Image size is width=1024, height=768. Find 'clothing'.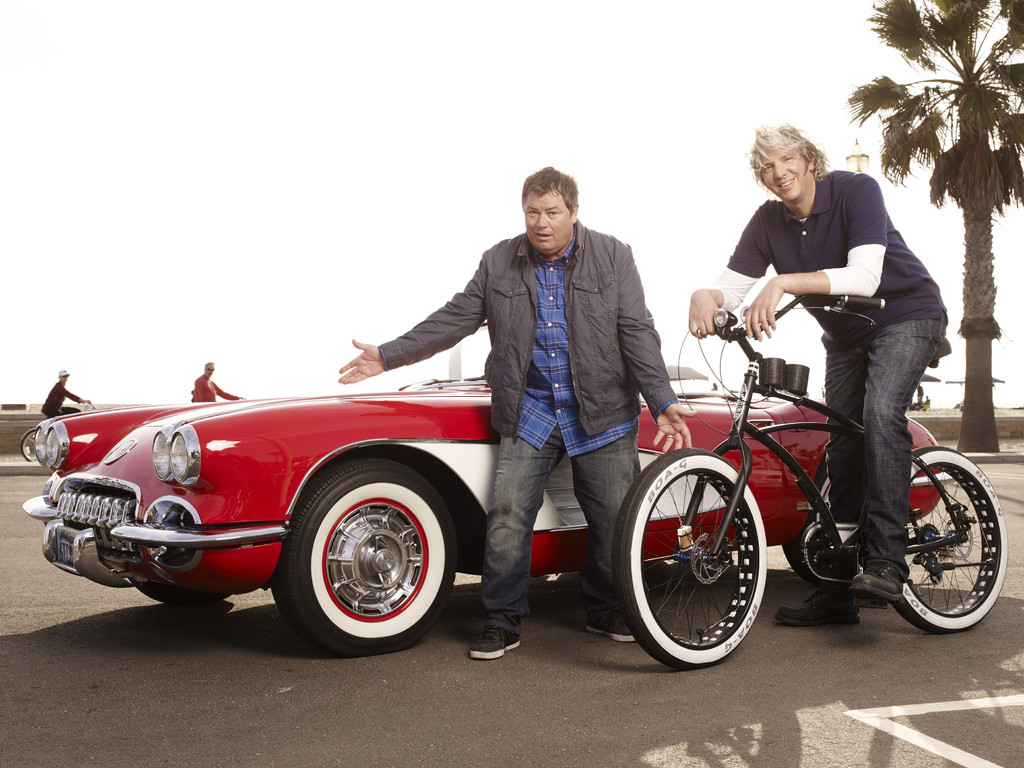
bbox=(705, 167, 955, 351).
